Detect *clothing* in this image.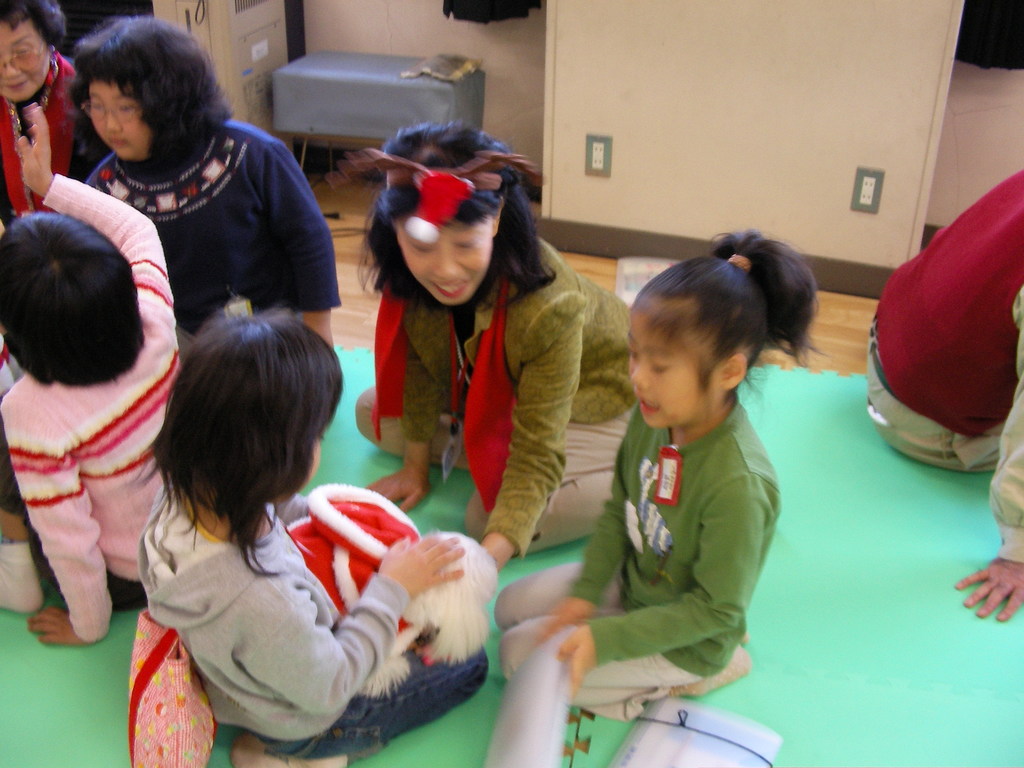
Detection: 77 118 341 340.
